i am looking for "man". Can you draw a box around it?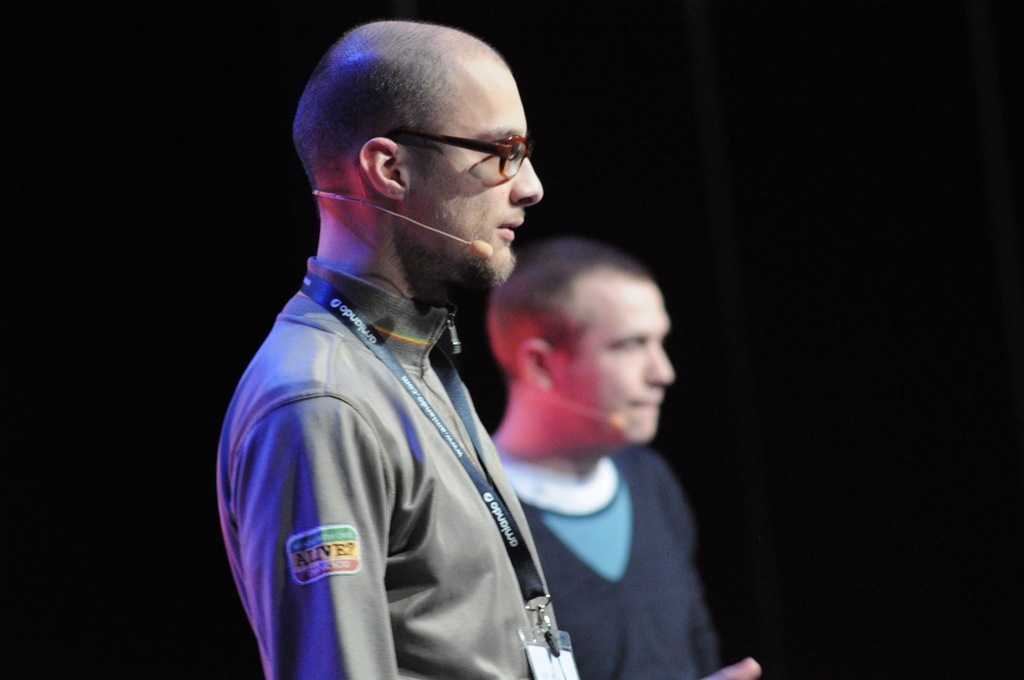
Sure, the bounding box is box(215, 19, 761, 679).
